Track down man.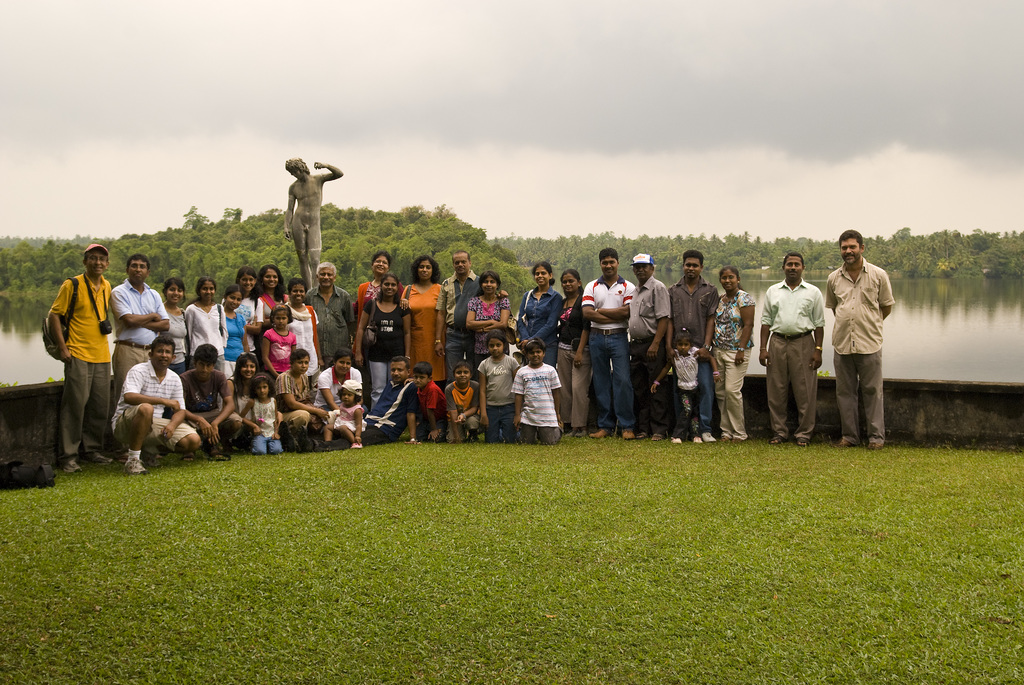
Tracked to [109, 249, 172, 396].
